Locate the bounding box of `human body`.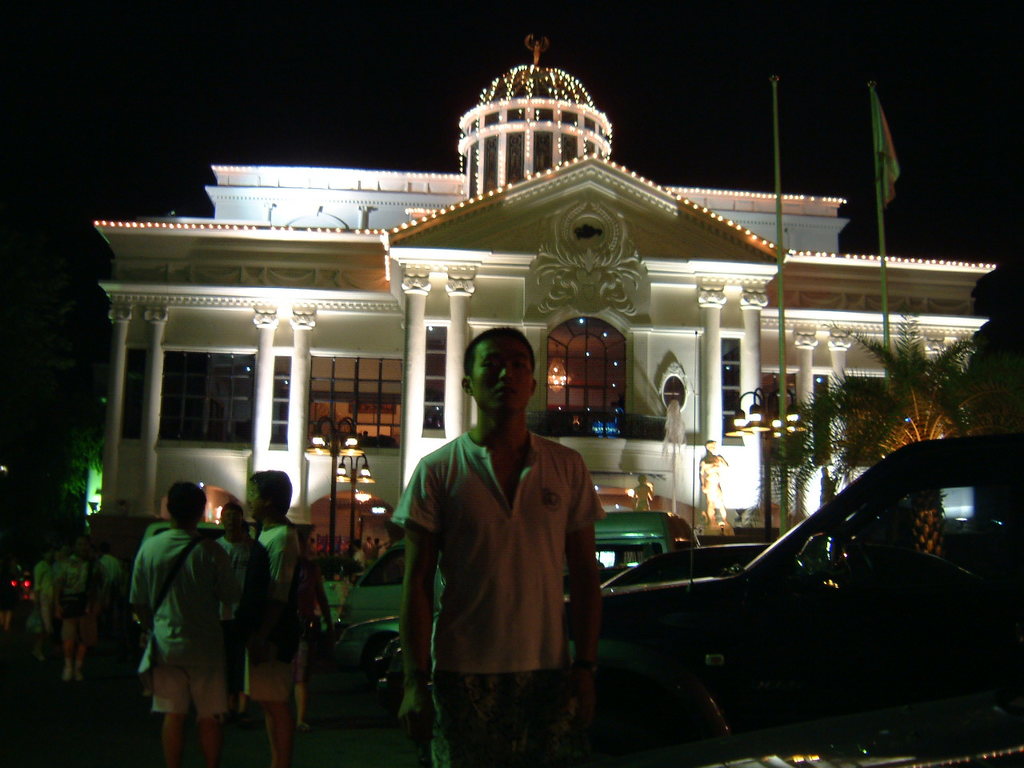
Bounding box: select_region(257, 473, 315, 767).
